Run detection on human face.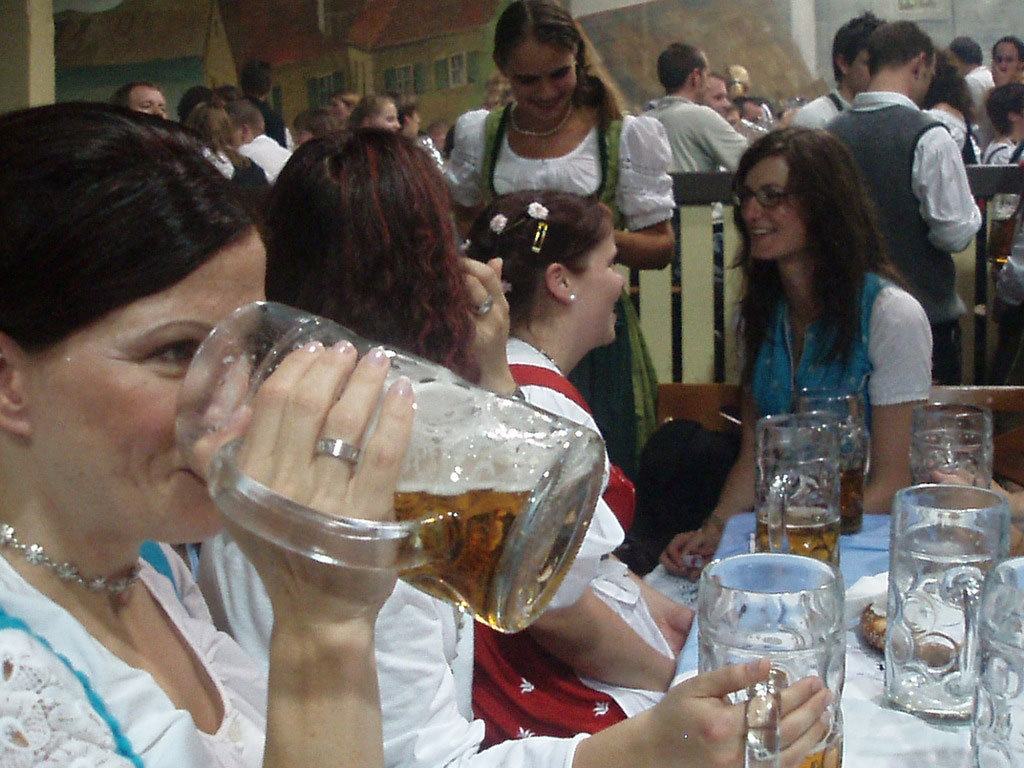
Result: pyautogui.locateOnScreen(566, 222, 627, 345).
